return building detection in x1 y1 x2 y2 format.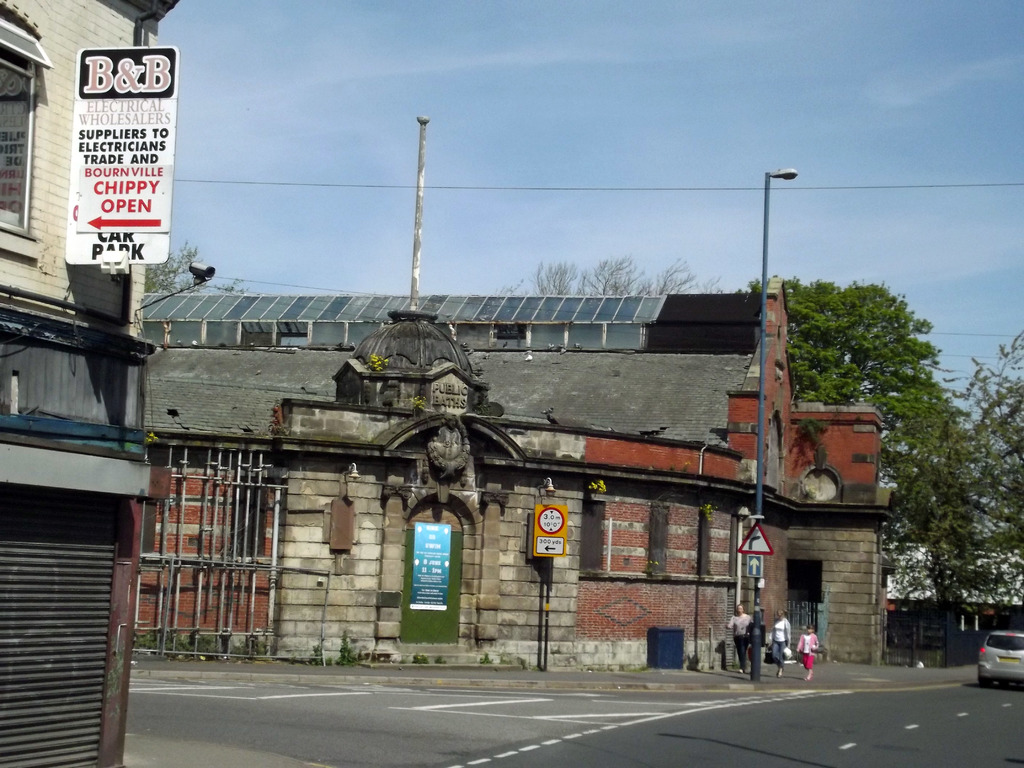
0 0 181 767.
